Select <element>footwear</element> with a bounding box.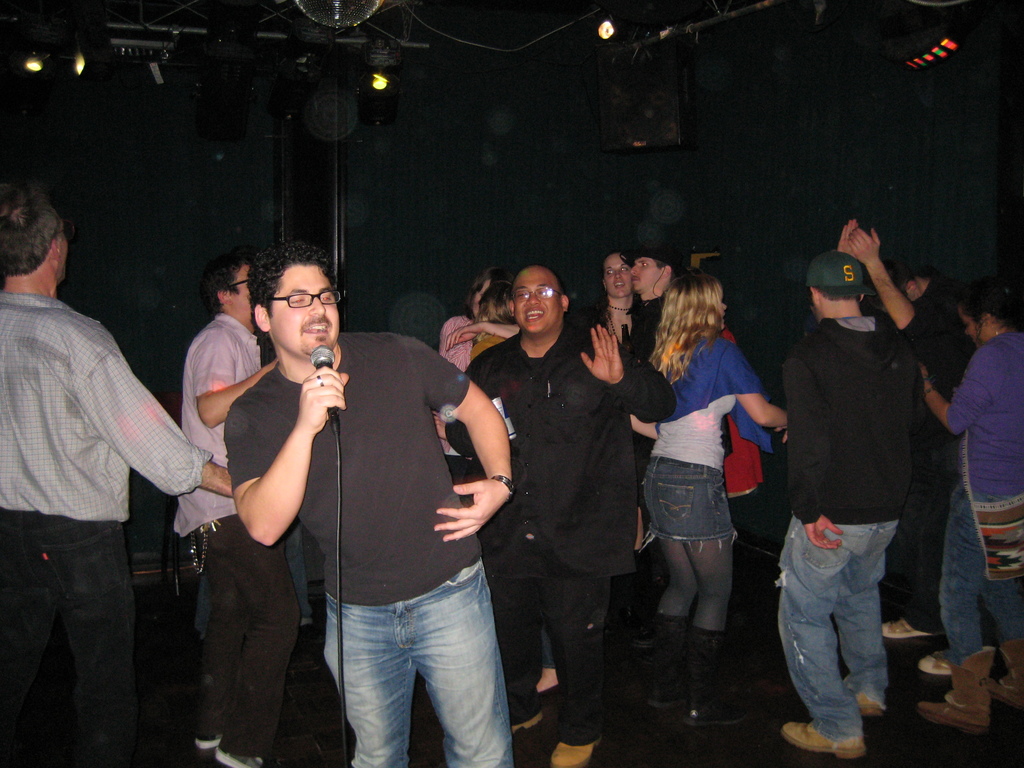
bbox(678, 625, 720, 653).
